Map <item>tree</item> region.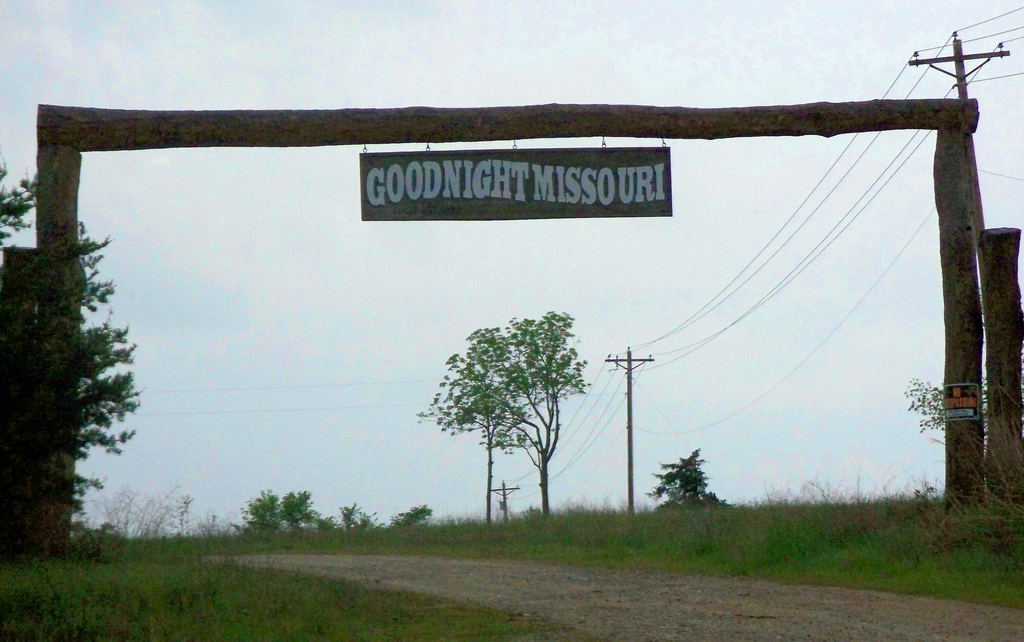
Mapped to <region>238, 484, 327, 553</region>.
